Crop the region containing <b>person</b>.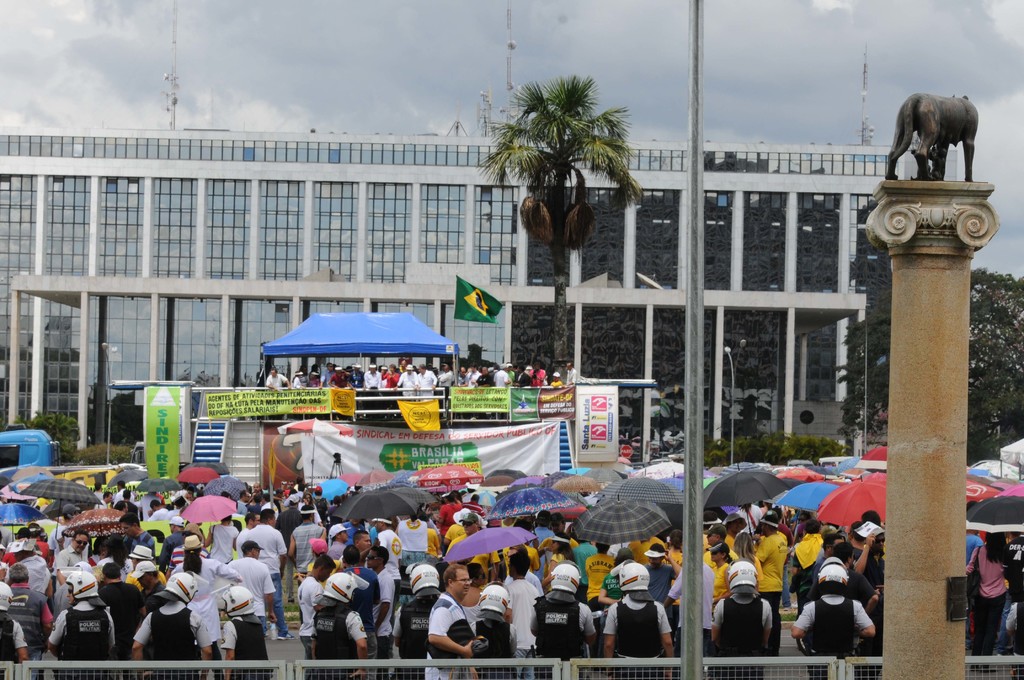
Crop region: x1=534, y1=564, x2=594, y2=679.
